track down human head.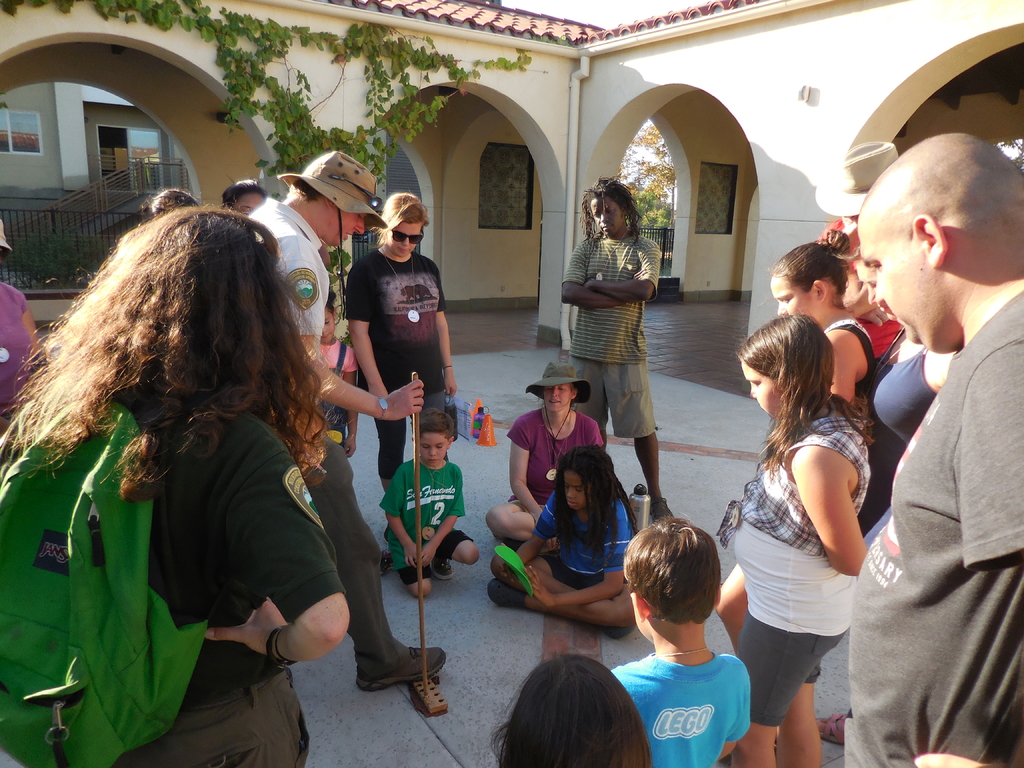
Tracked to Rect(411, 403, 453, 467).
